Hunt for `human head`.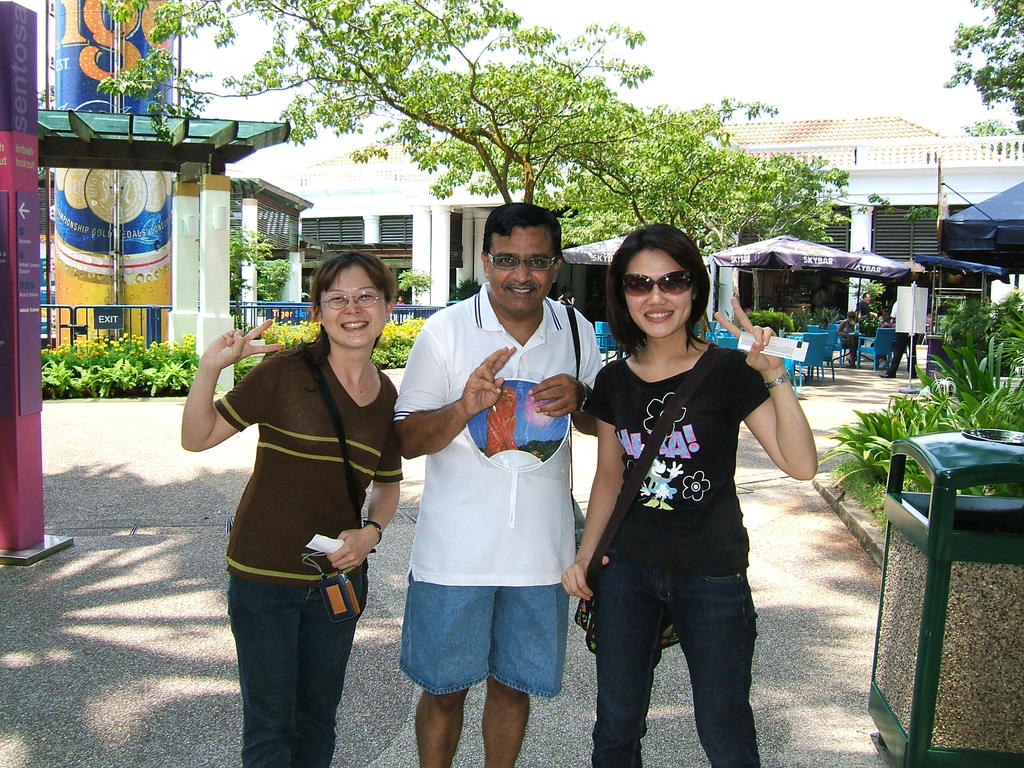
Hunted down at <box>481,198,572,316</box>.
